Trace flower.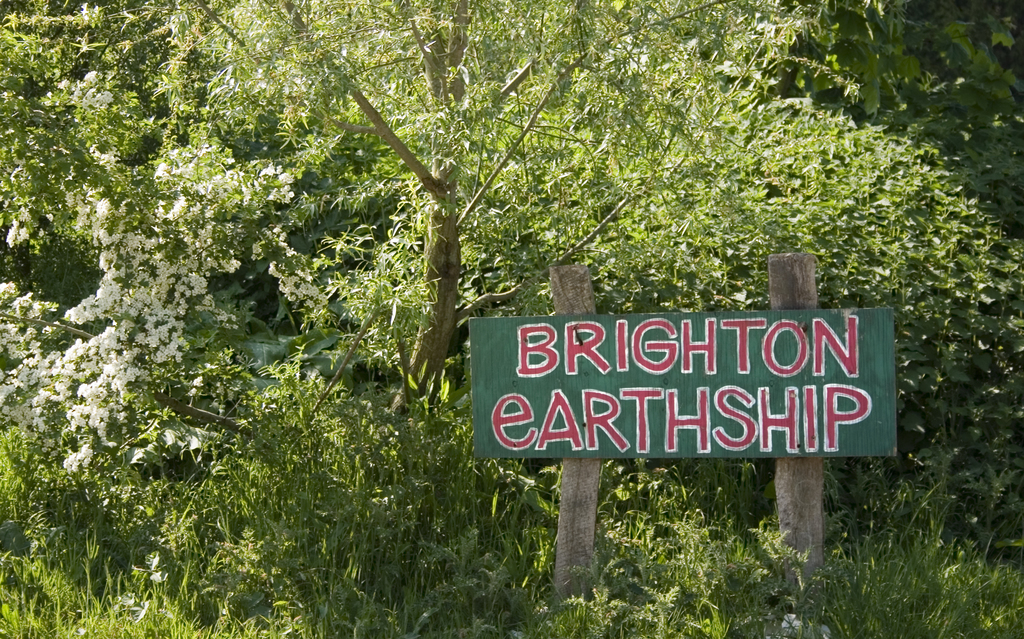
Traced to (left=811, top=623, right=835, bottom=638).
